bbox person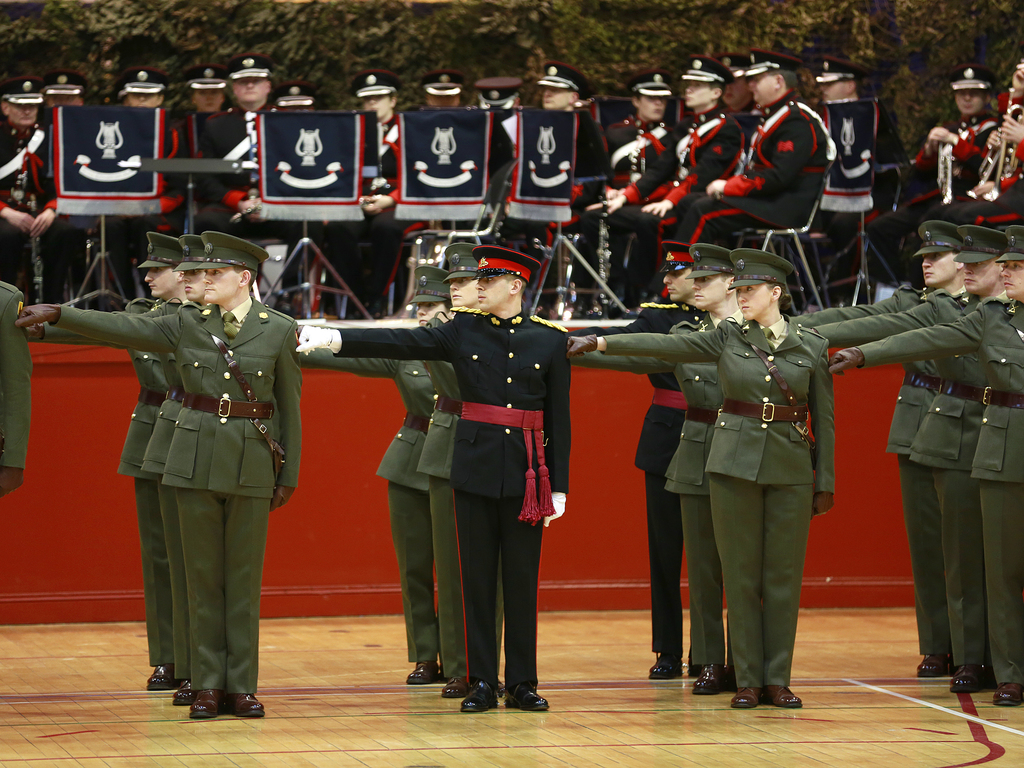
[302, 243, 572, 712]
